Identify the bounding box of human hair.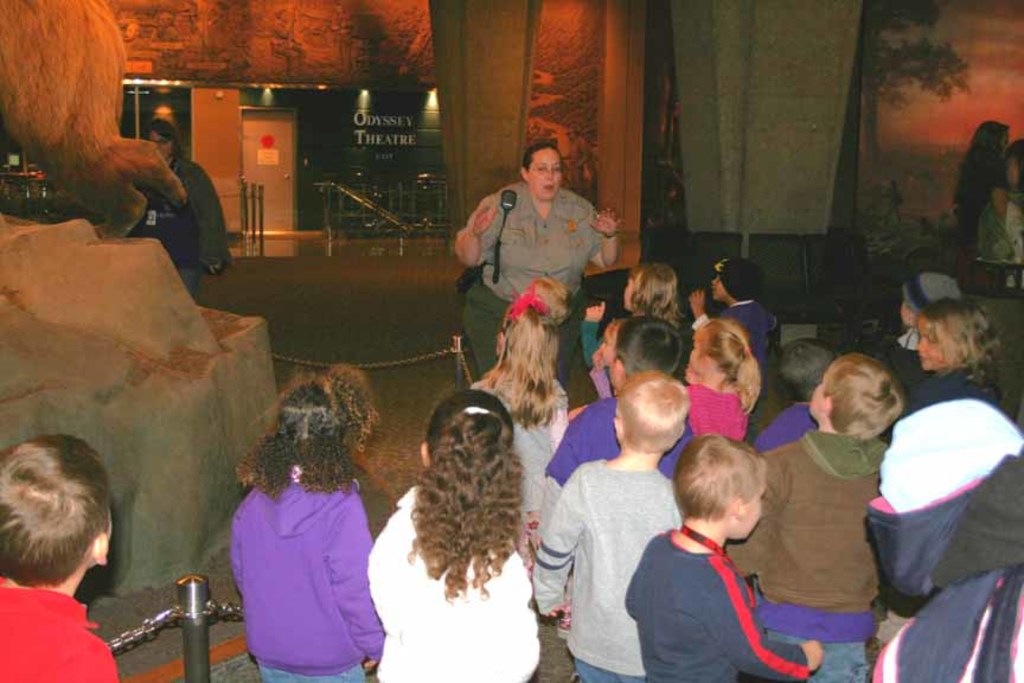
box(521, 141, 564, 178).
